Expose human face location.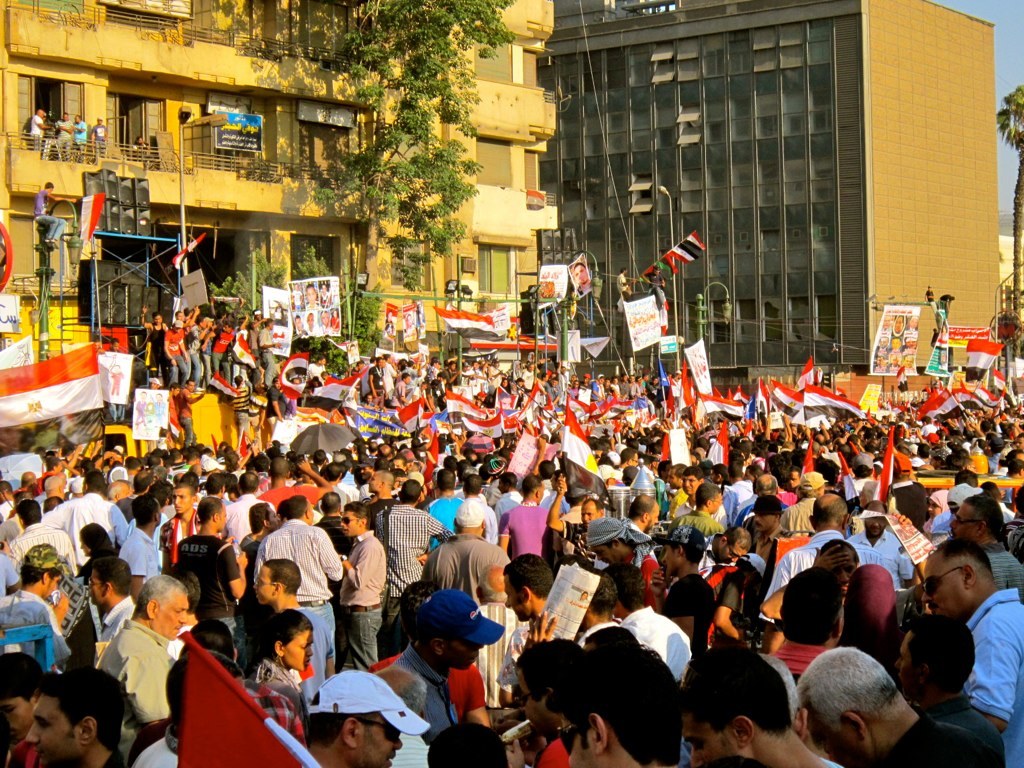
Exposed at 660 537 684 579.
